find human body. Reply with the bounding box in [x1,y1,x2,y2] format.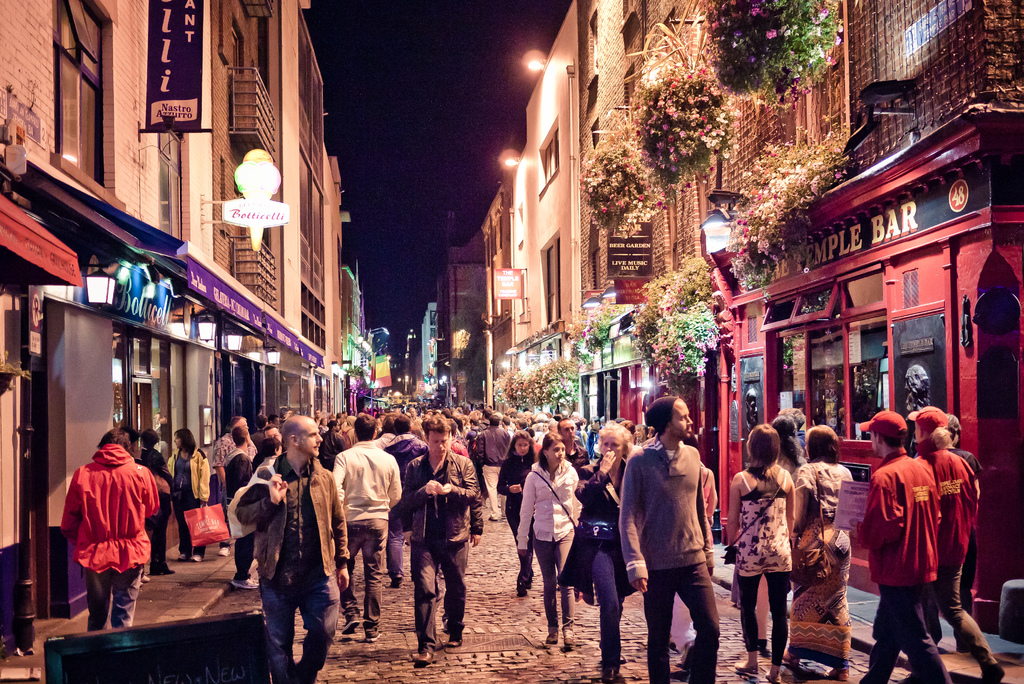
[326,412,401,634].
